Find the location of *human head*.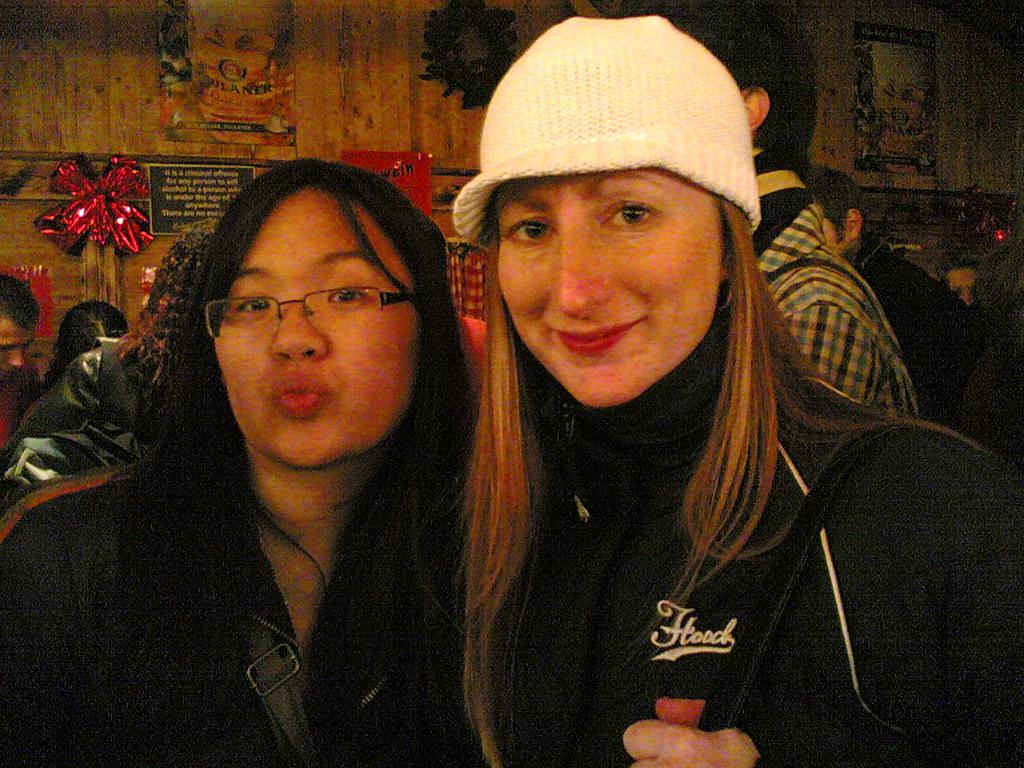
Location: 810/164/860/254.
